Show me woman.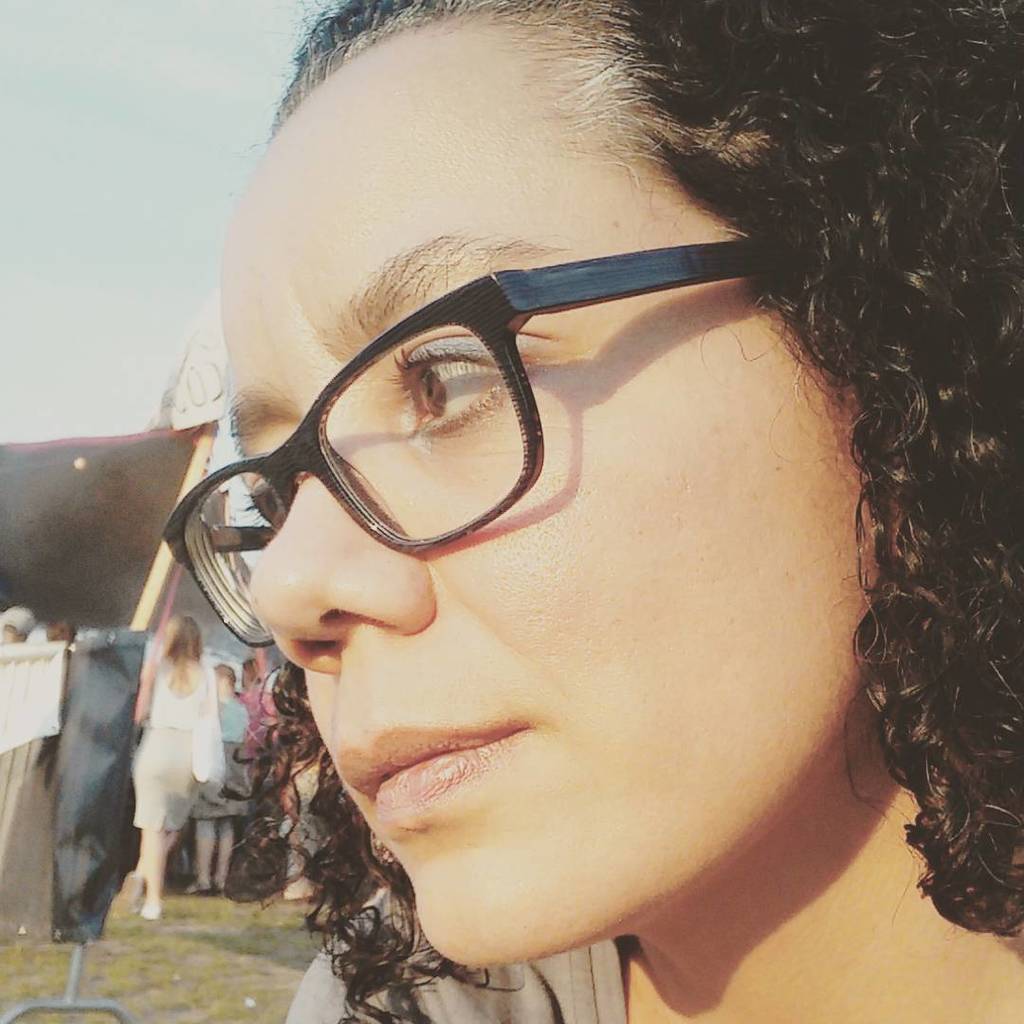
woman is here: [left=75, top=50, right=918, bottom=1023].
